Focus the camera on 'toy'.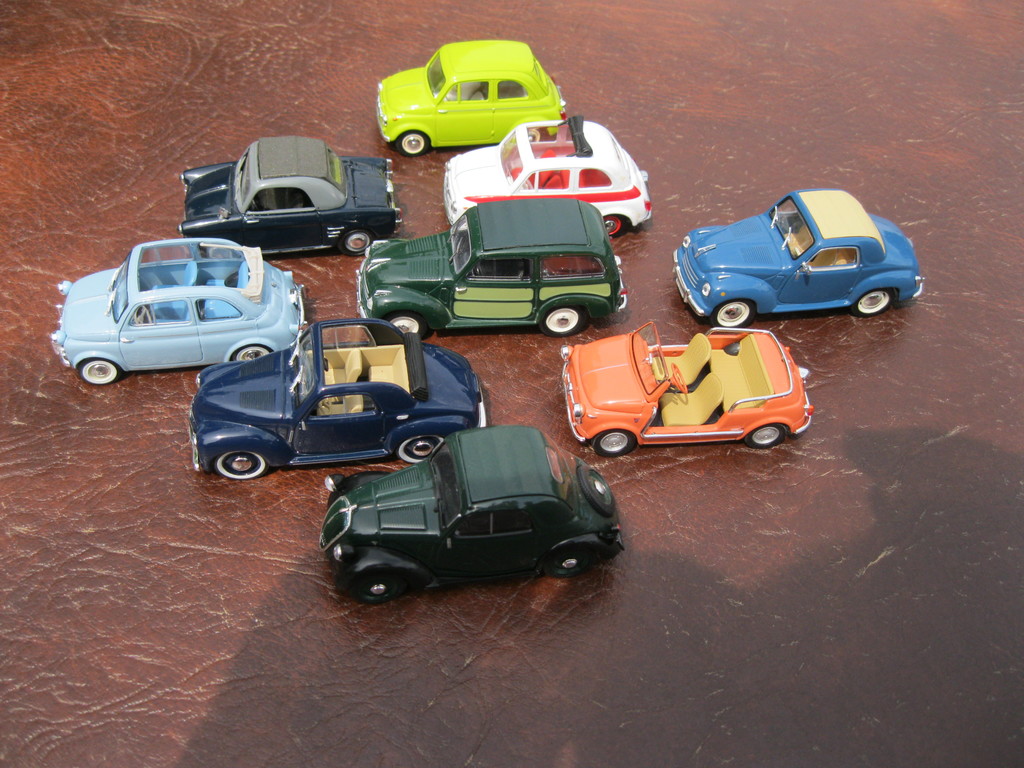
Focus region: left=47, top=238, right=306, bottom=382.
